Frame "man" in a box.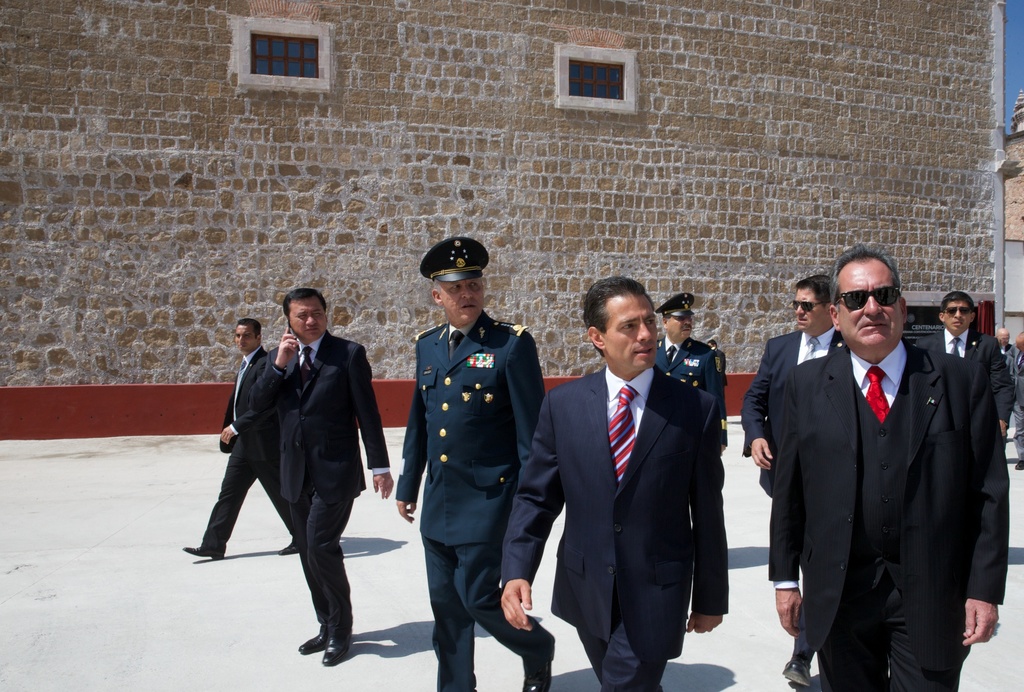
913 289 1010 438.
